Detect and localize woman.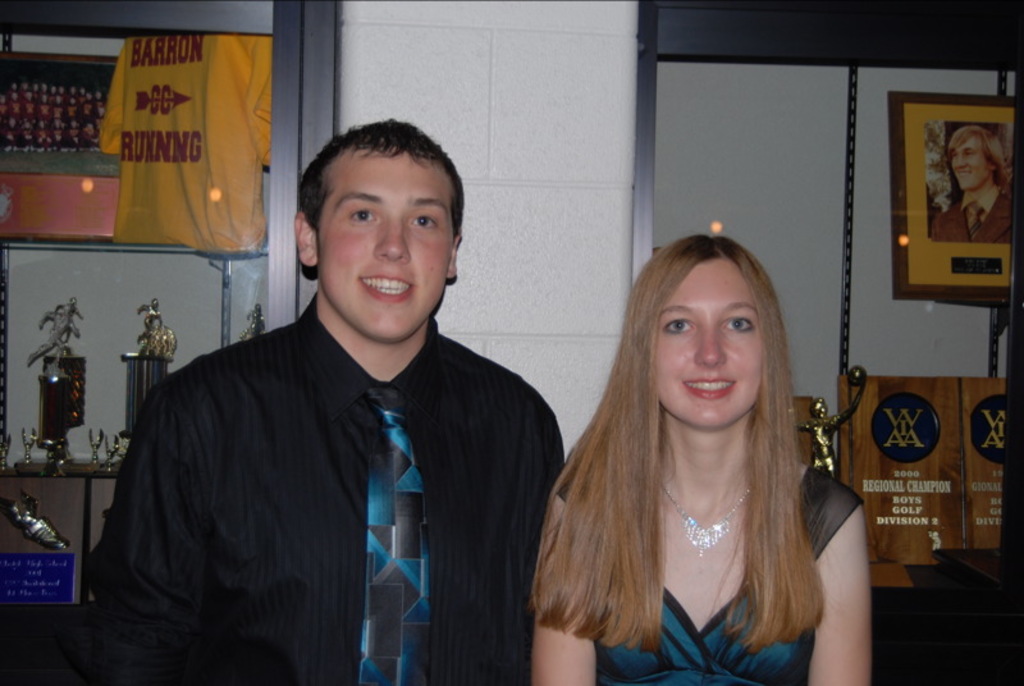
Localized at box(530, 223, 851, 685).
